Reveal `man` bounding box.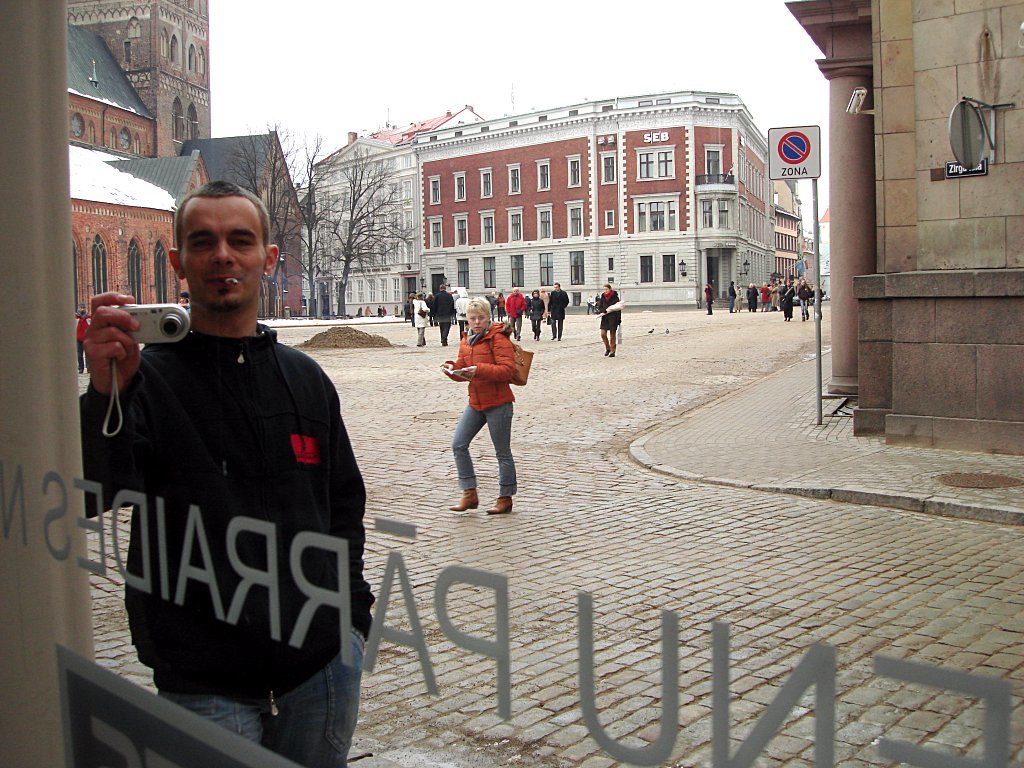
Revealed: locate(800, 281, 810, 322).
